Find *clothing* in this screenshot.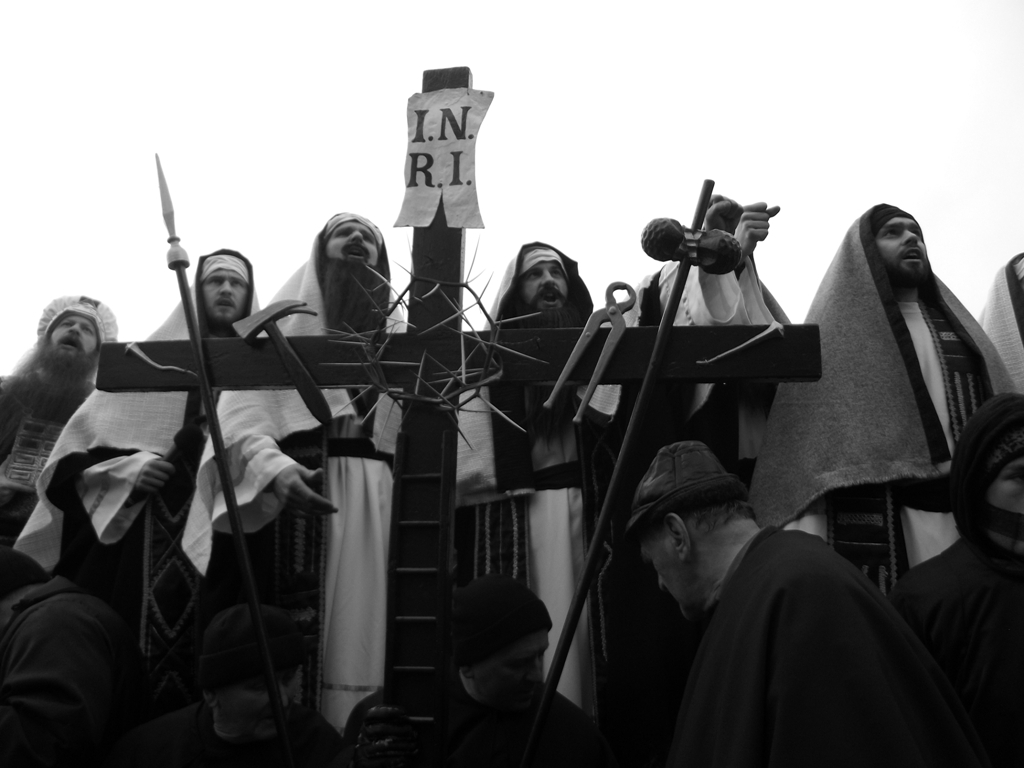
The bounding box for *clothing* is (x1=0, y1=365, x2=91, y2=491).
